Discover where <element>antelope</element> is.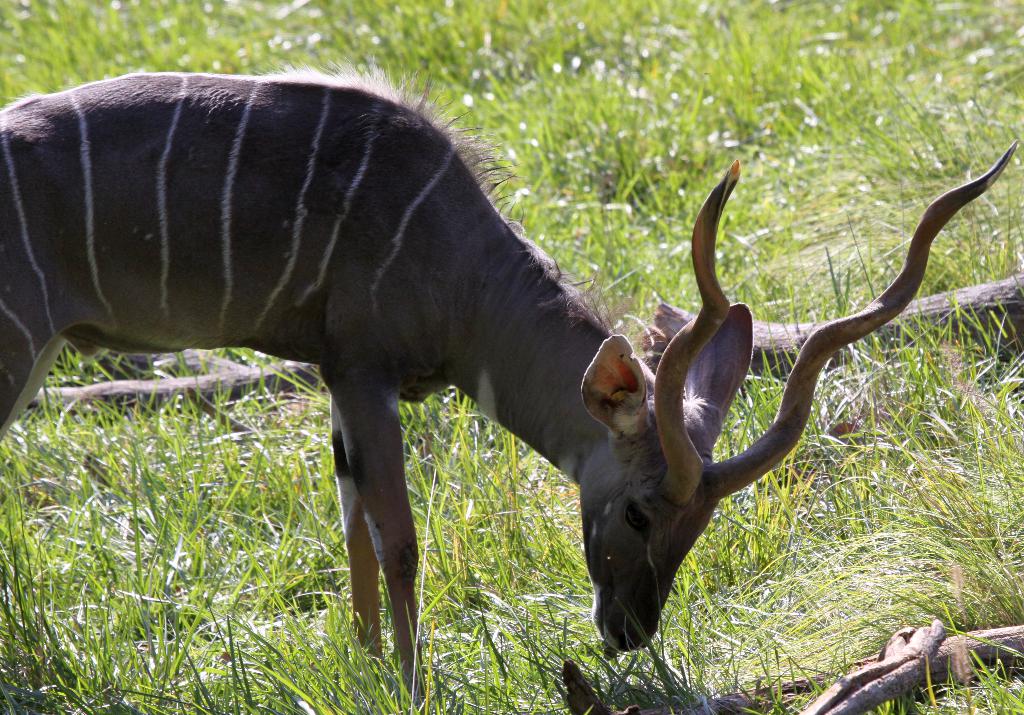
Discovered at (x1=0, y1=56, x2=1023, y2=714).
